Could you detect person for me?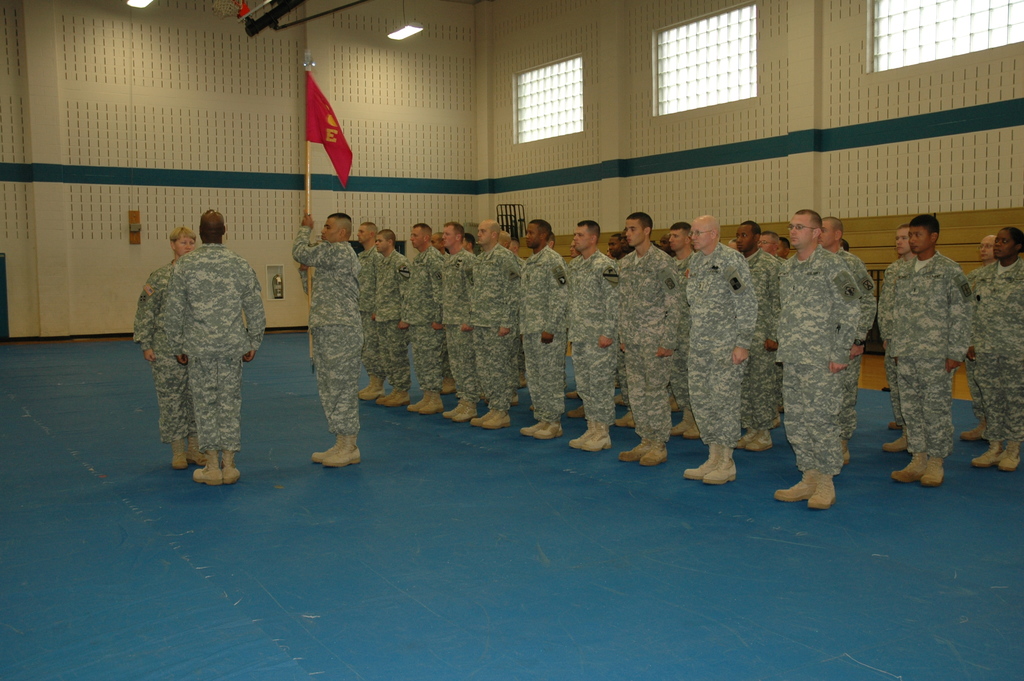
Detection result: locate(979, 227, 1023, 473).
